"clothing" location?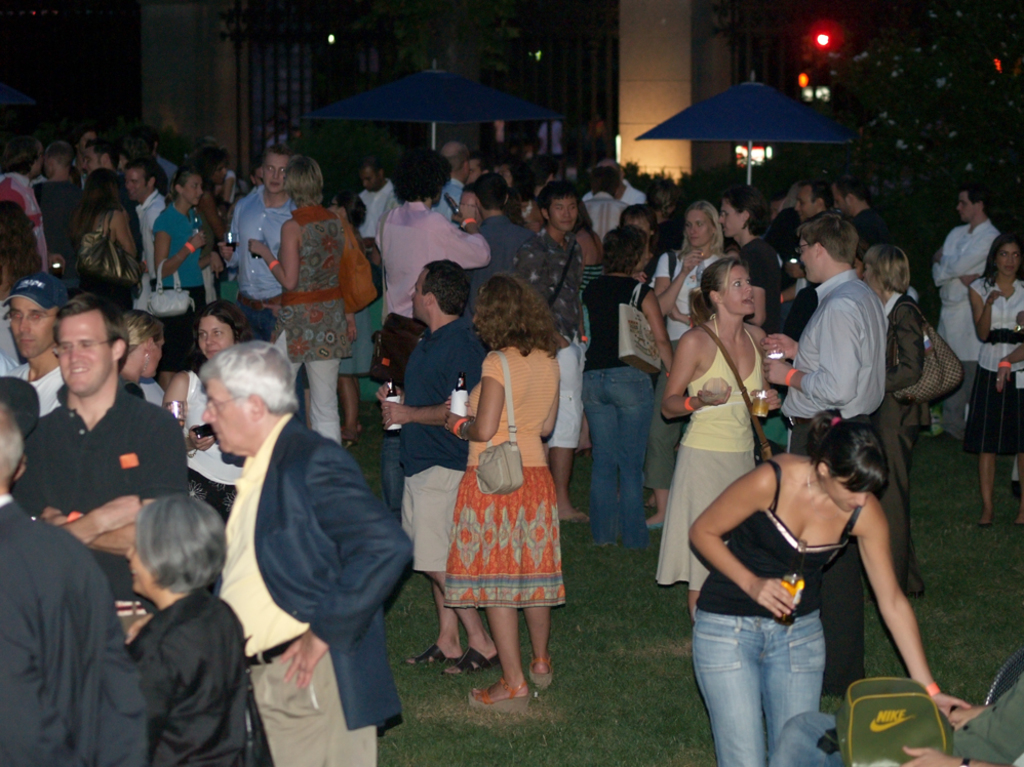
x1=653 y1=310 x2=769 y2=593
